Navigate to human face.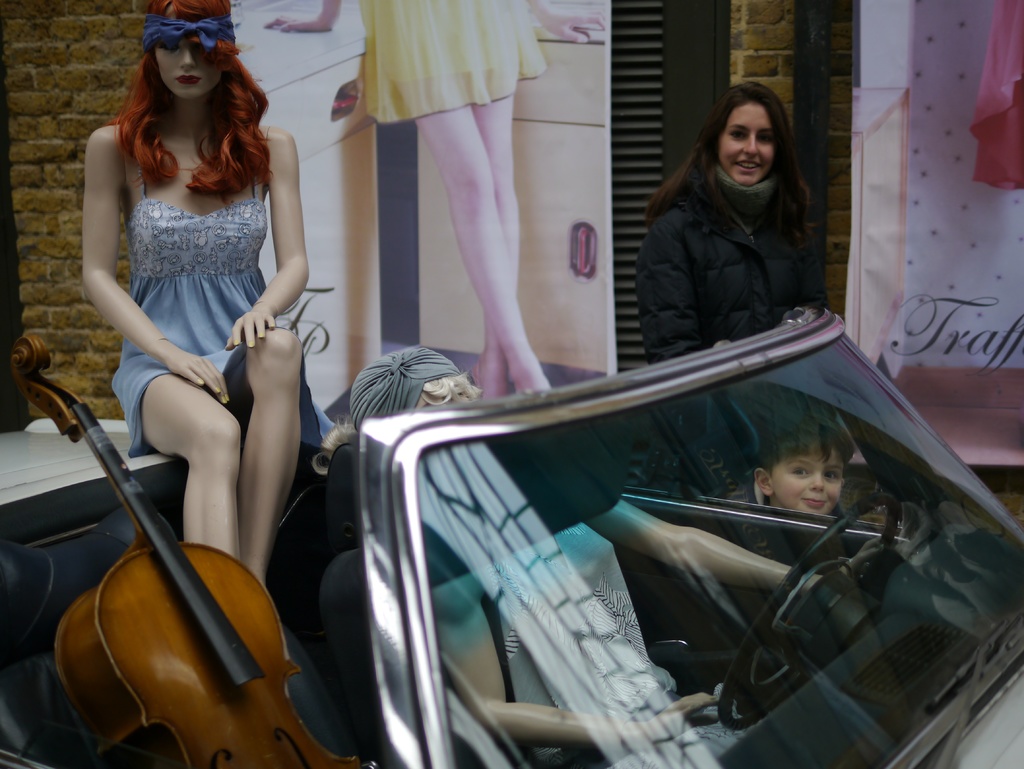
Navigation target: bbox=[148, 8, 228, 106].
